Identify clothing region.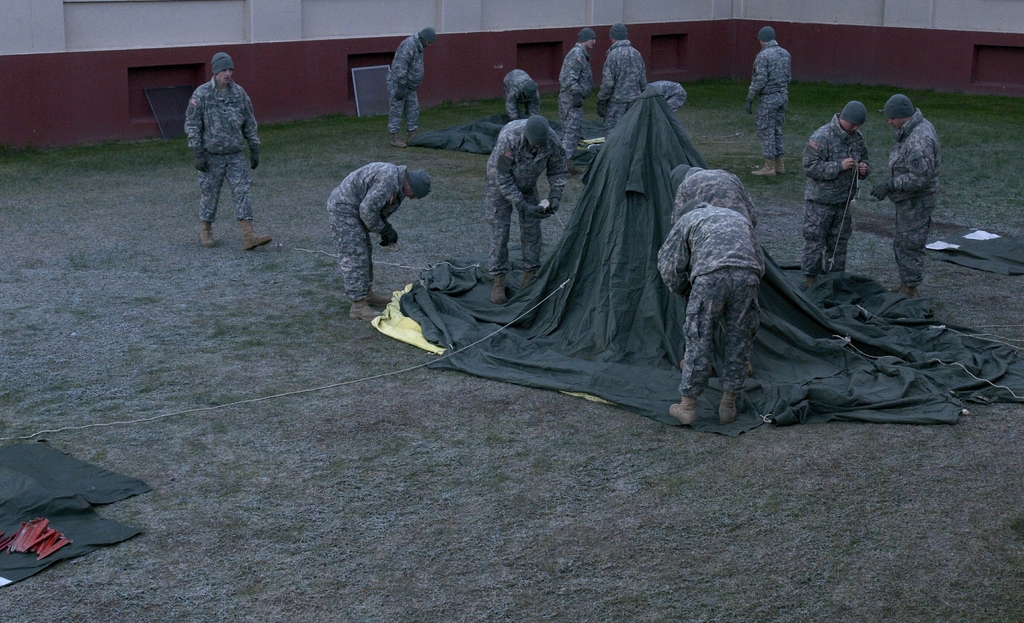
Region: 495/71/541/126.
